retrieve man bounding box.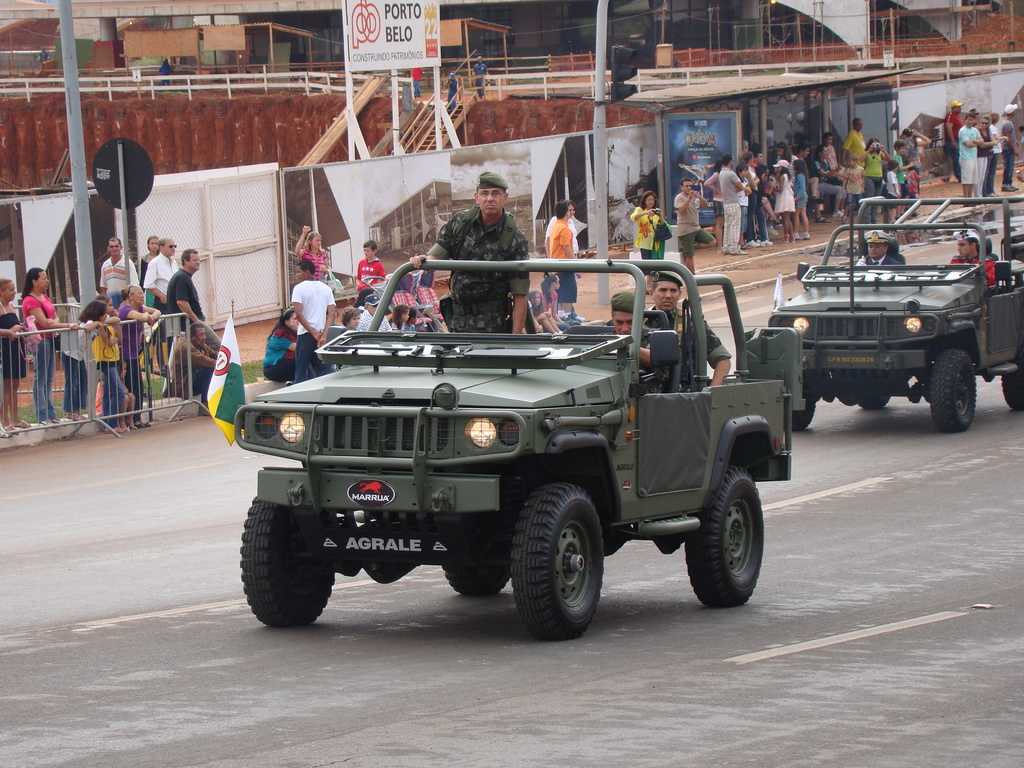
Bounding box: <region>98, 237, 143, 315</region>.
